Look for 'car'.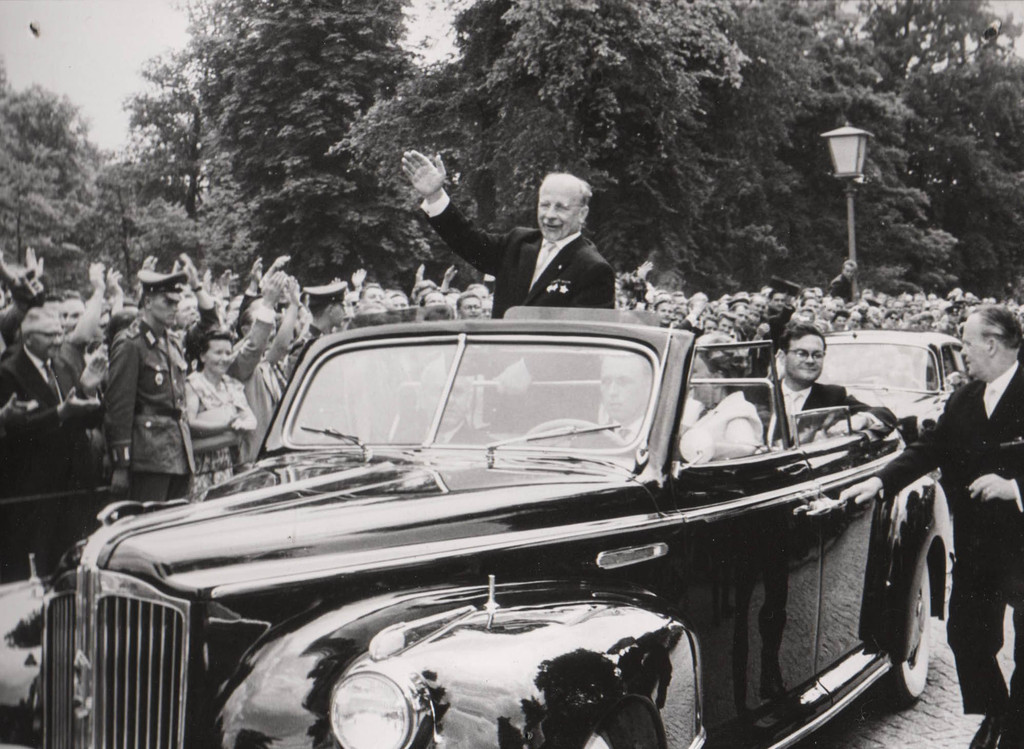
Found: [left=771, top=328, right=972, bottom=436].
